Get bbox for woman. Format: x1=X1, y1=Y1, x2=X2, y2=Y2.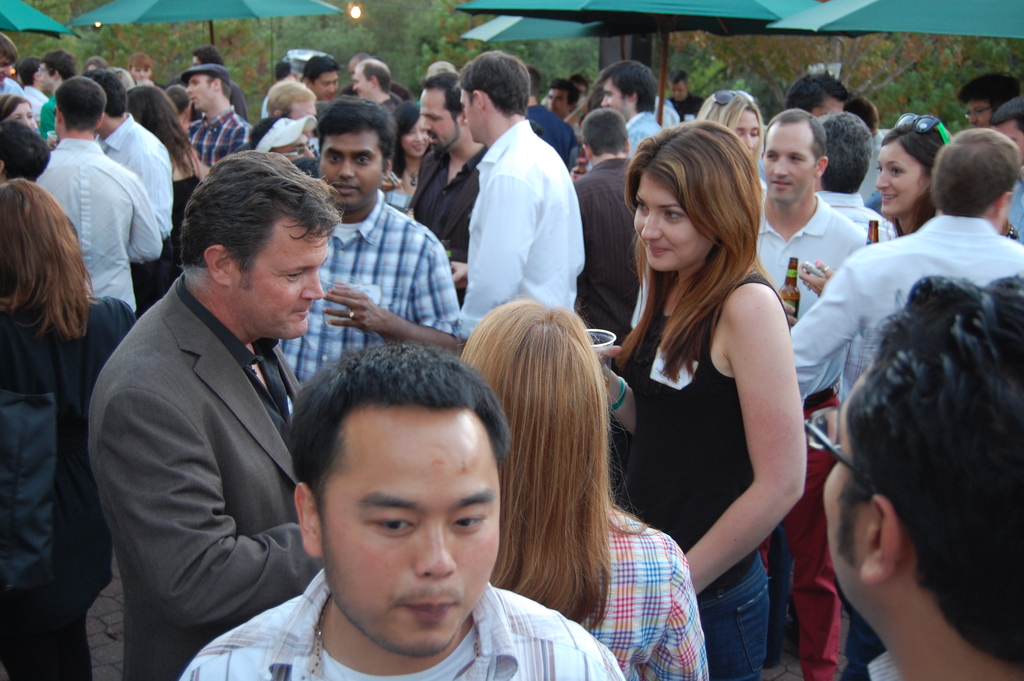
x1=388, y1=93, x2=422, y2=215.
